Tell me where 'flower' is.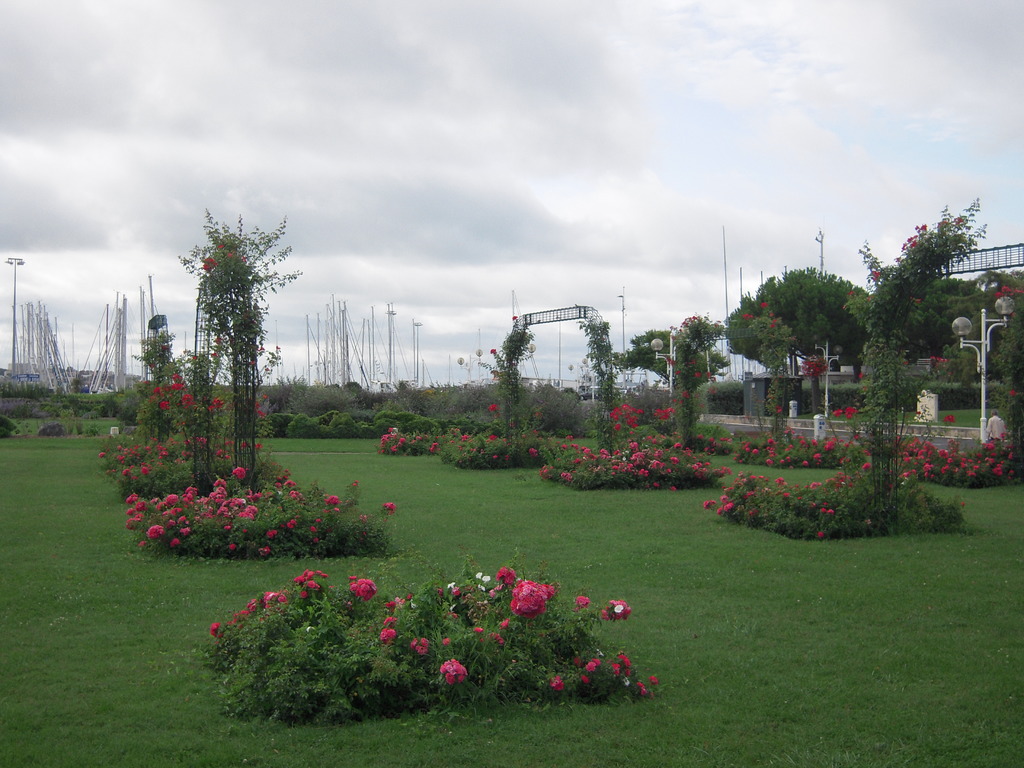
'flower' is at x1=557 y1=467 x2=573 y2=482.
